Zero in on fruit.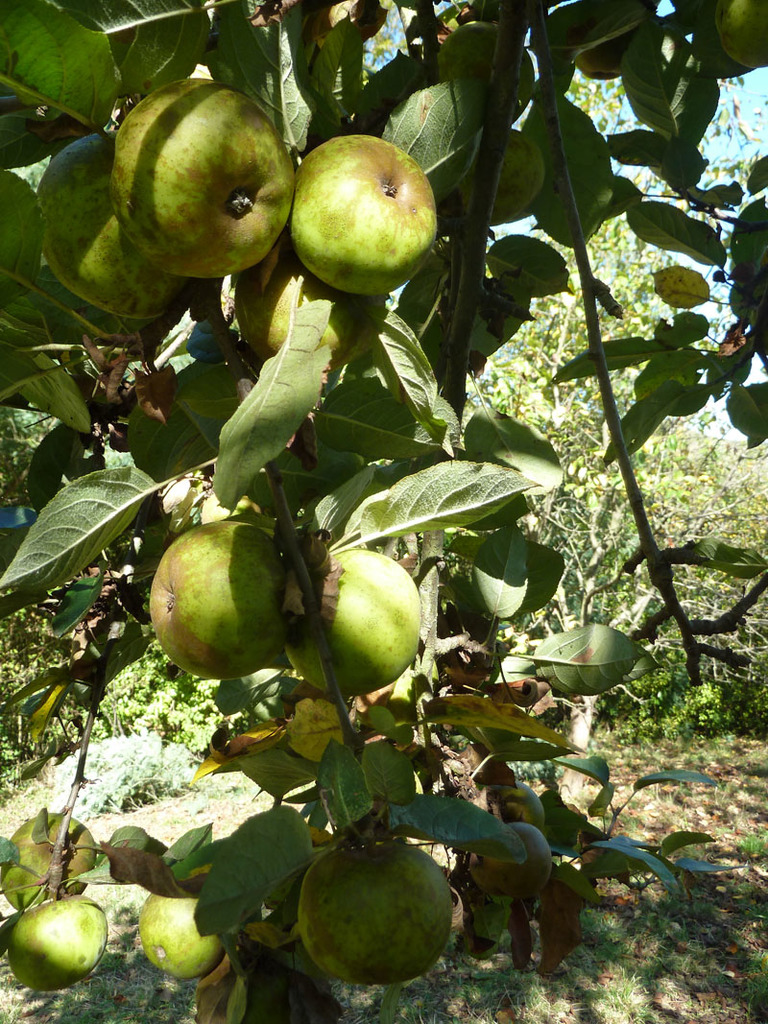
Zeroed in: (295,841,456,984).
